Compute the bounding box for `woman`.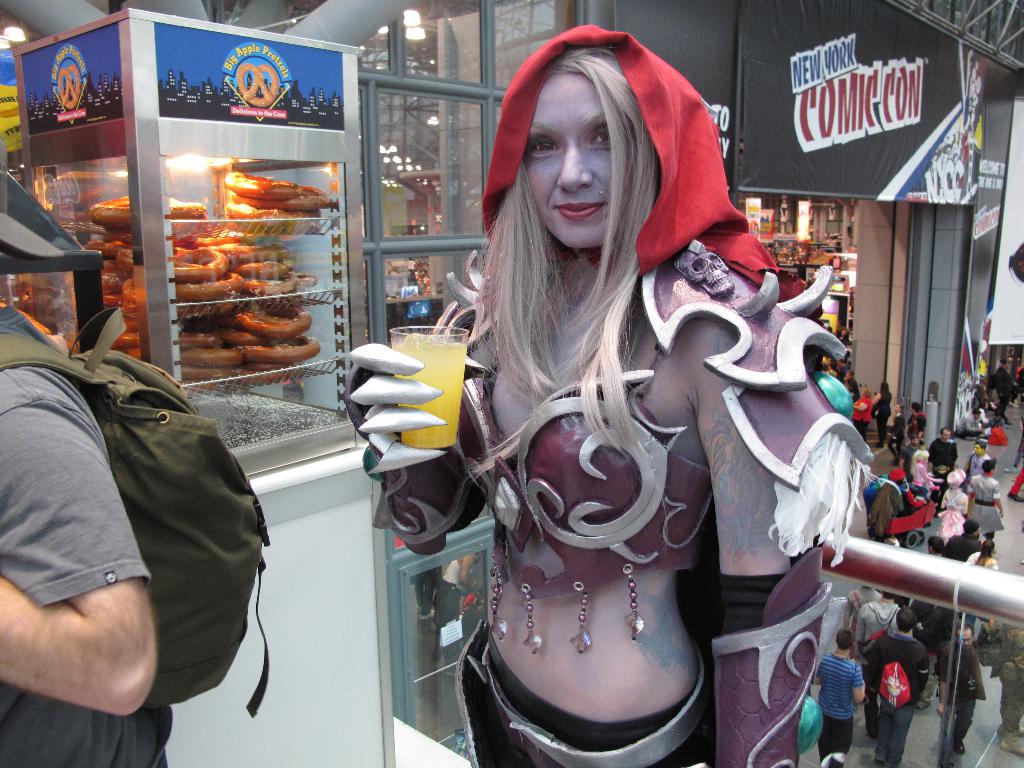
875 380 891 441.
